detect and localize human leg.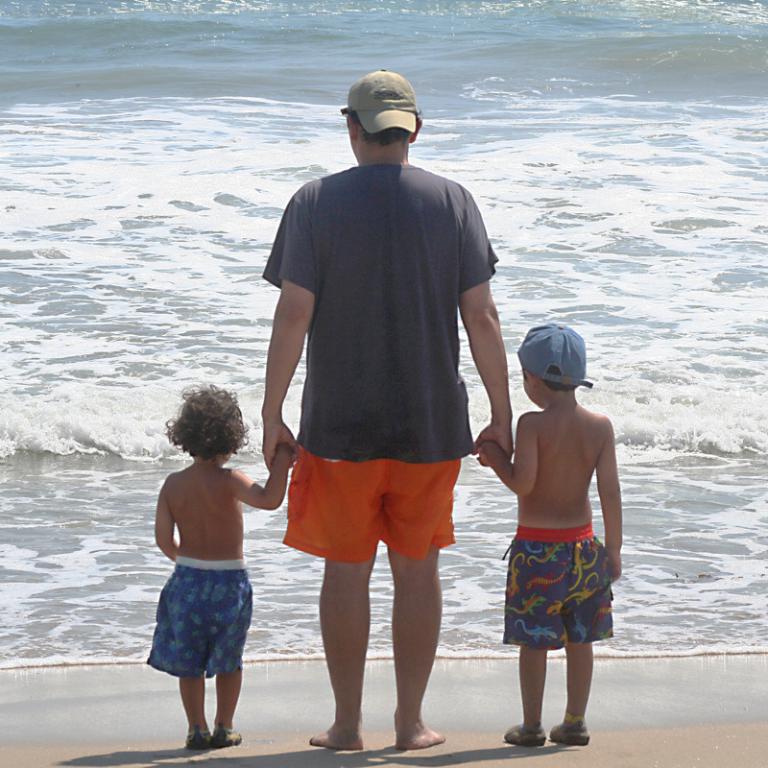
Localized at bbox(547, 513, 611, 744).
